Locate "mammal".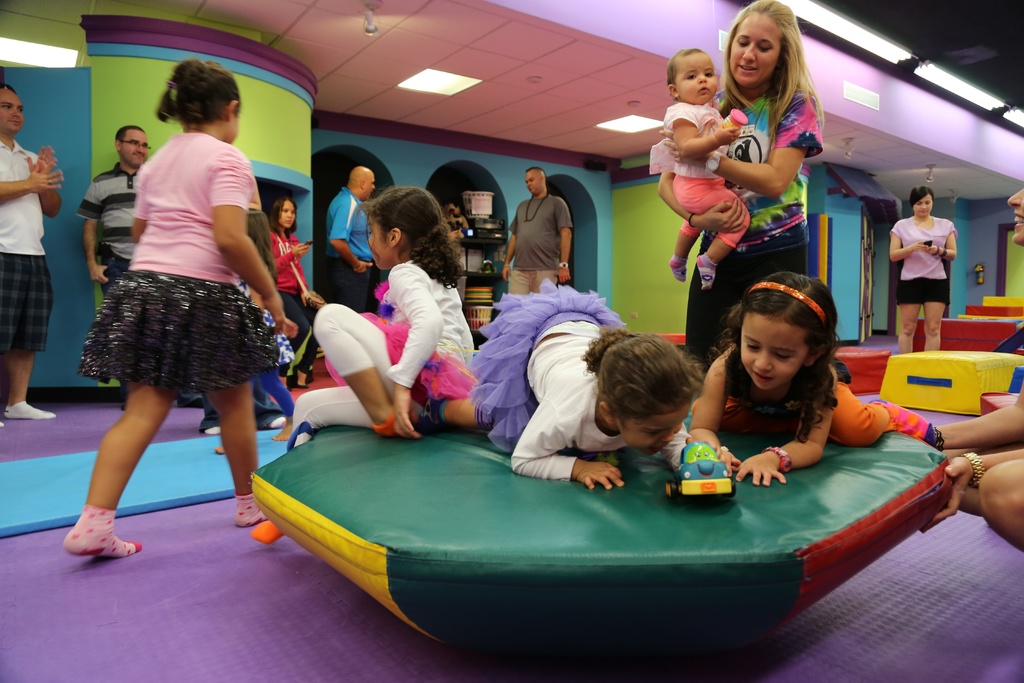
Bounding box: (666, 49, 744, 286).
